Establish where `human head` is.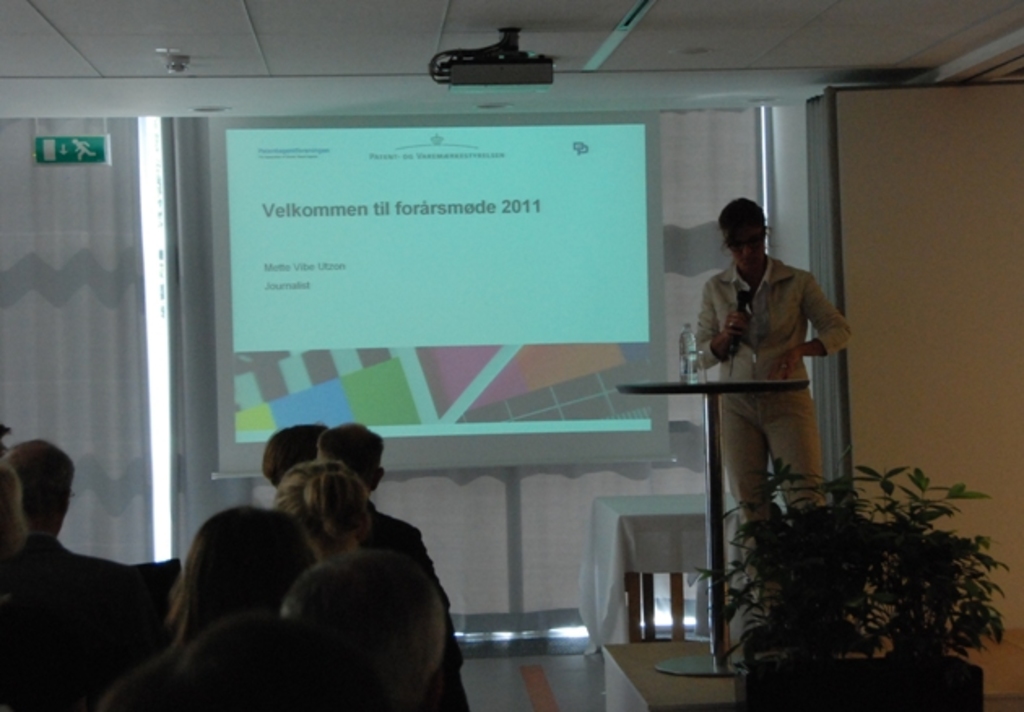
Established at [x1=271, y1=458, x2=375, y2=558].
